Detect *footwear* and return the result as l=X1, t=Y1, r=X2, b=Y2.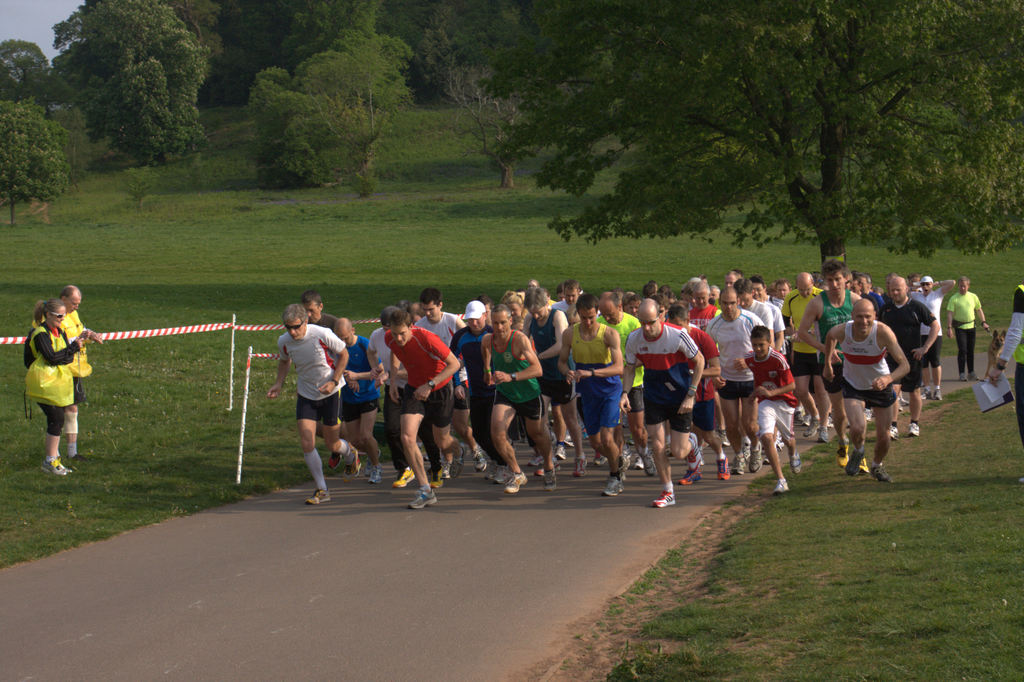
l=731, t=450, r=752, b=475.
